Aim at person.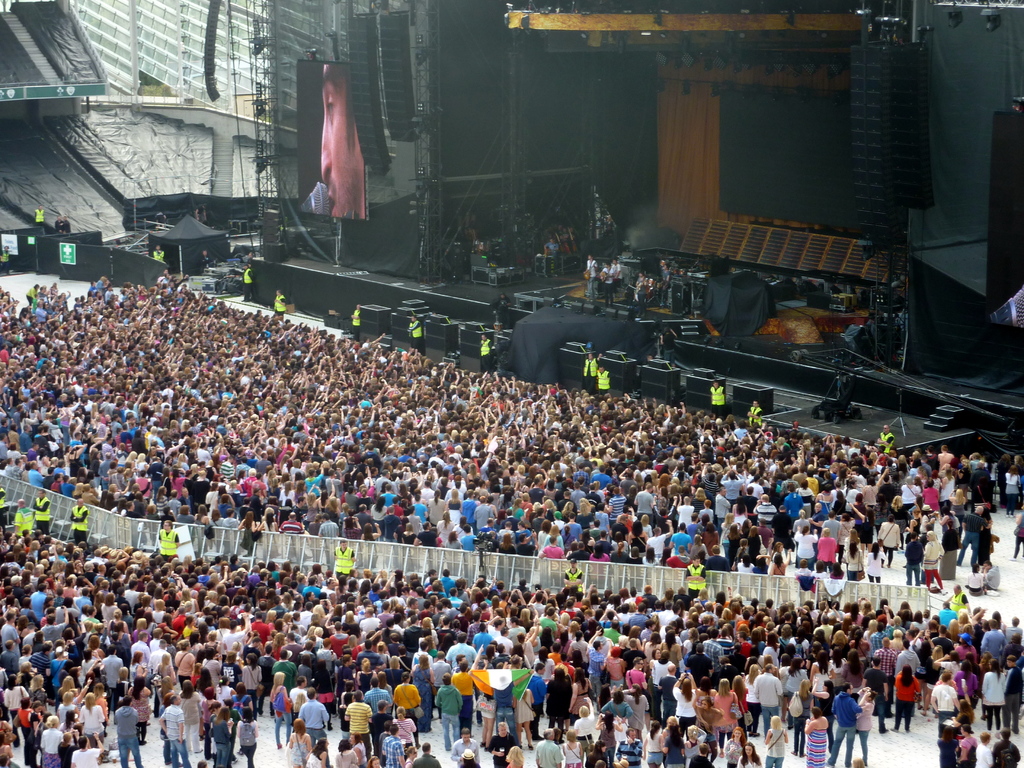
Aimed at 743:396:764:425.
